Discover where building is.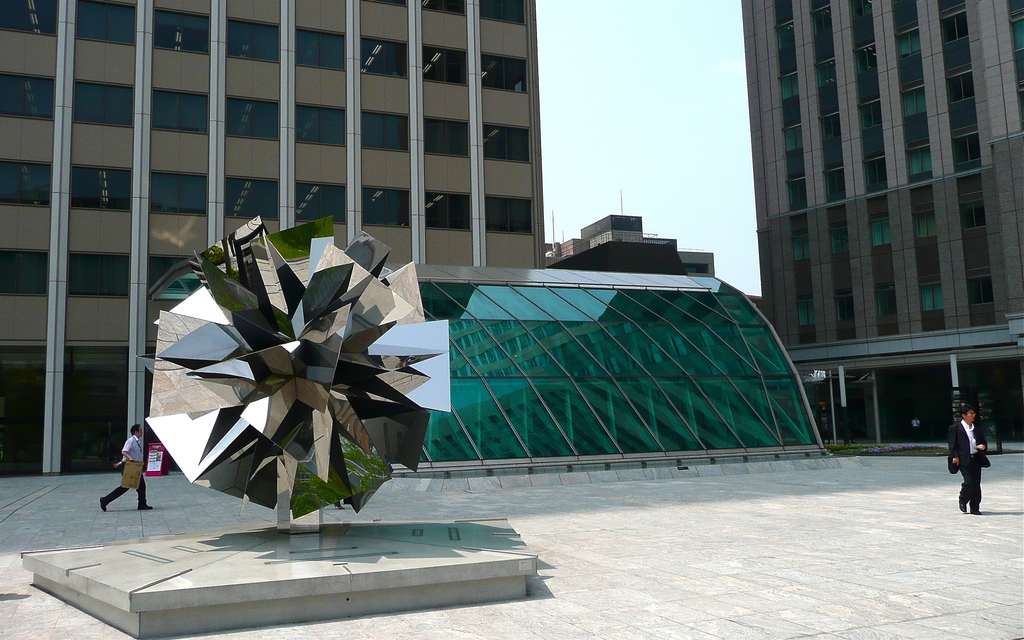
Discovered at (543,204,717,277).
